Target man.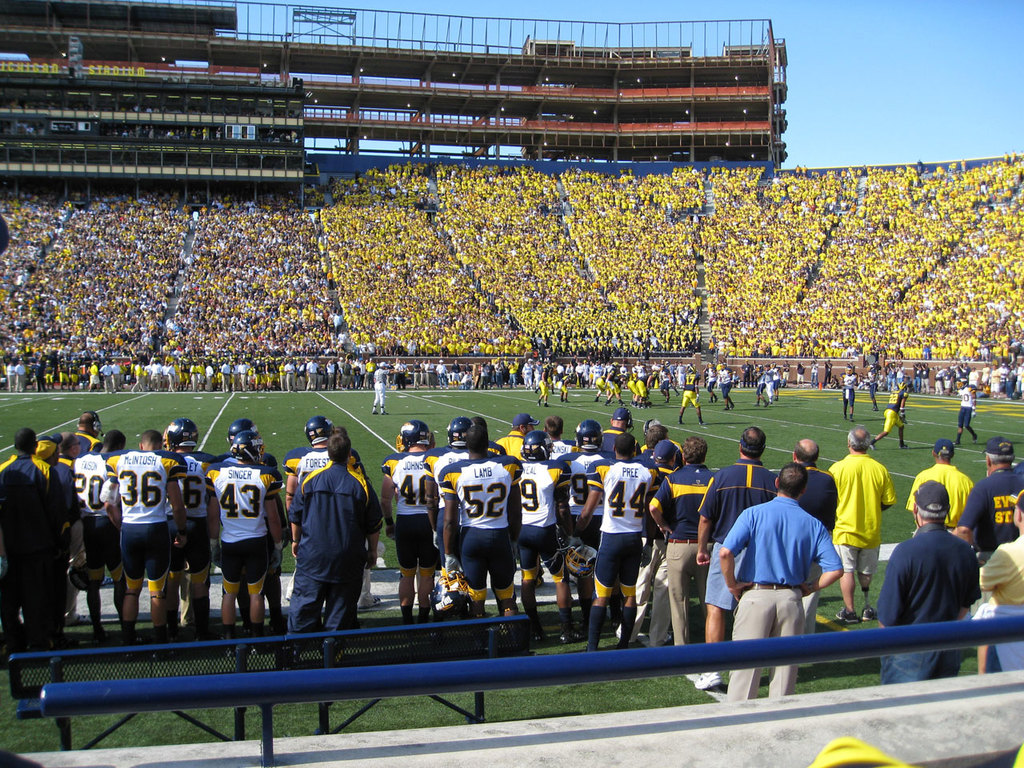
Target region: <box>838,366,856,420</box>.
